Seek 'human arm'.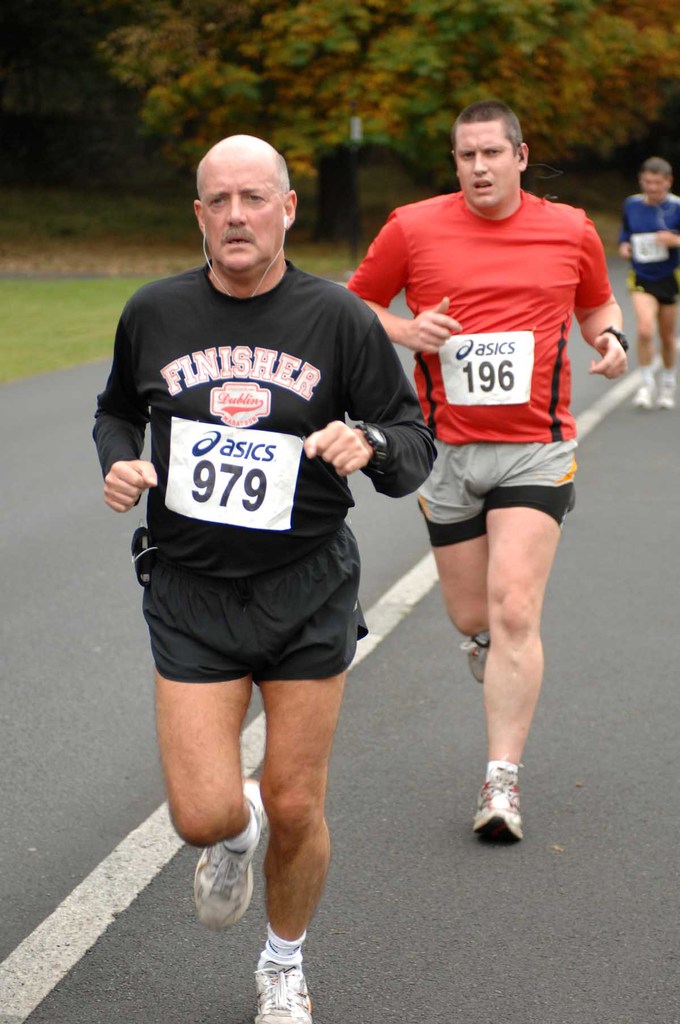
box(656, 228, 679, 246).
